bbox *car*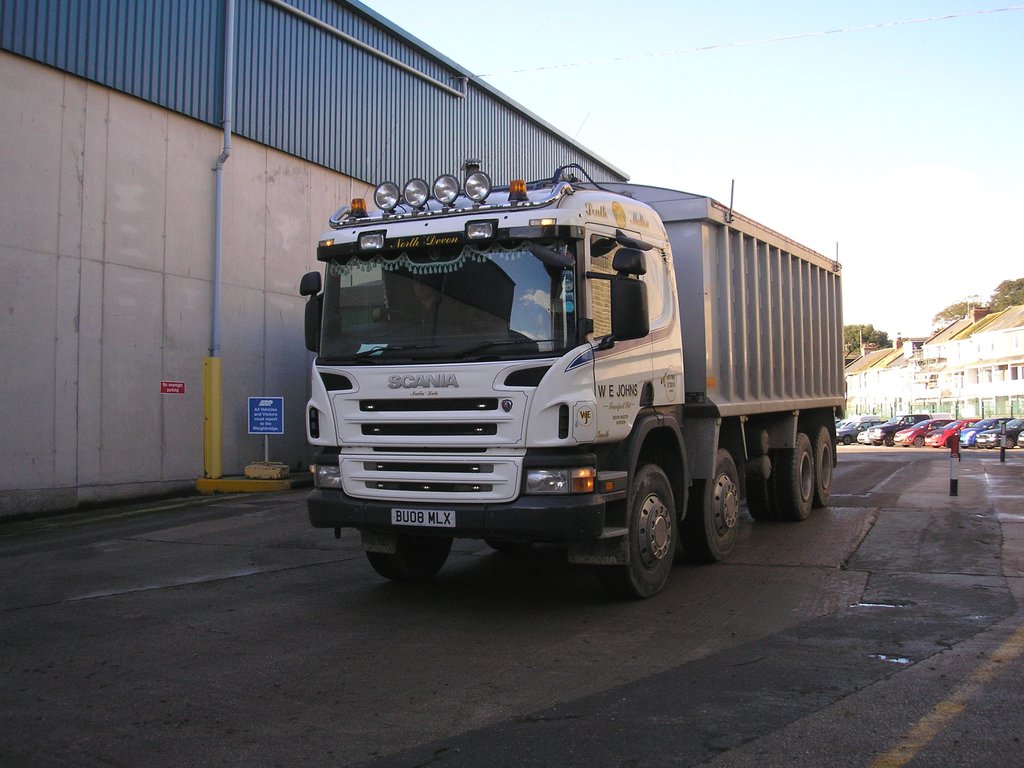
box(828, 416, 886, 447)
